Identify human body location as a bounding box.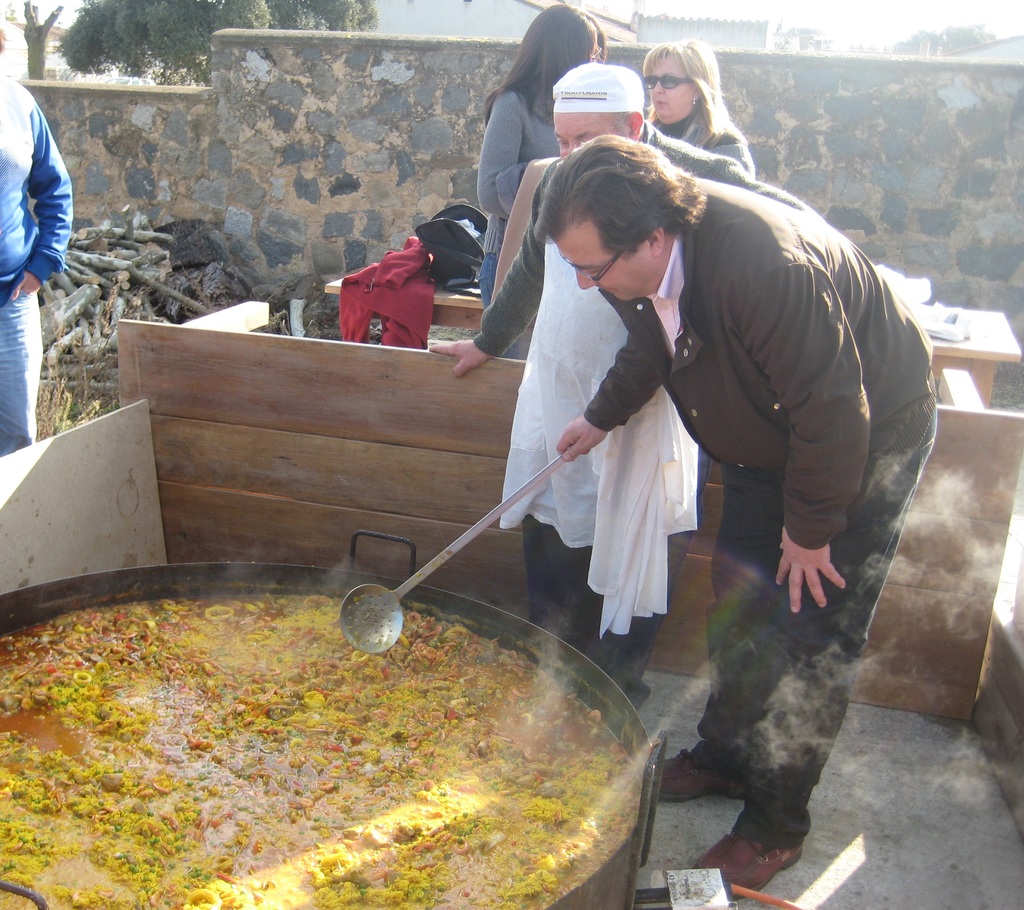
bbox(0, 69, 76, 458).
